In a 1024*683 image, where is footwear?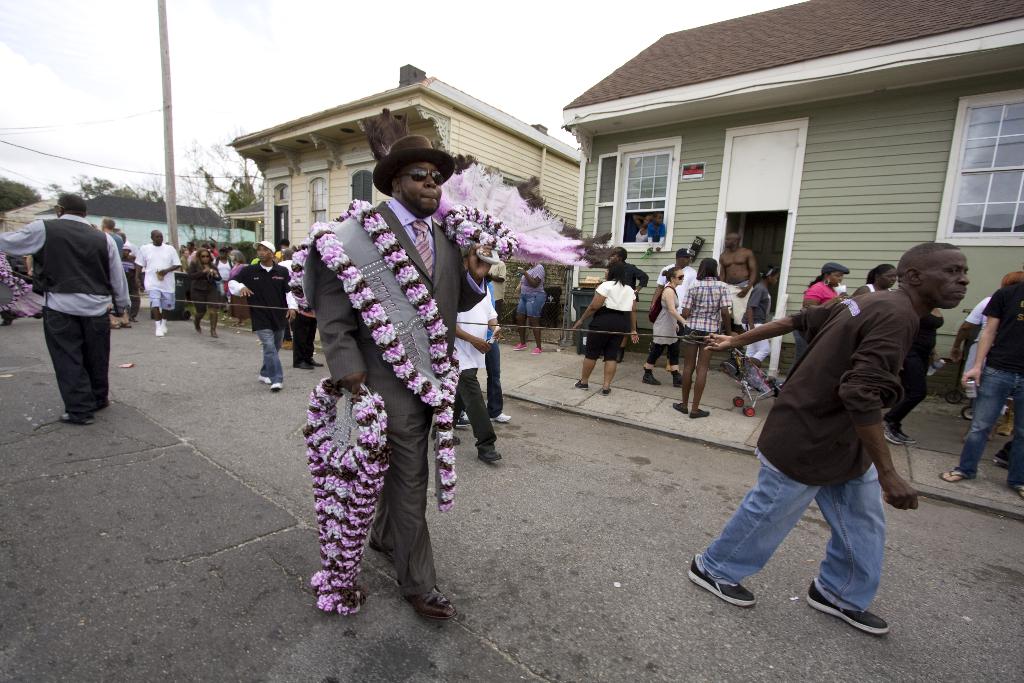
x1=991, y1=447, x2=1009, y2=470.
